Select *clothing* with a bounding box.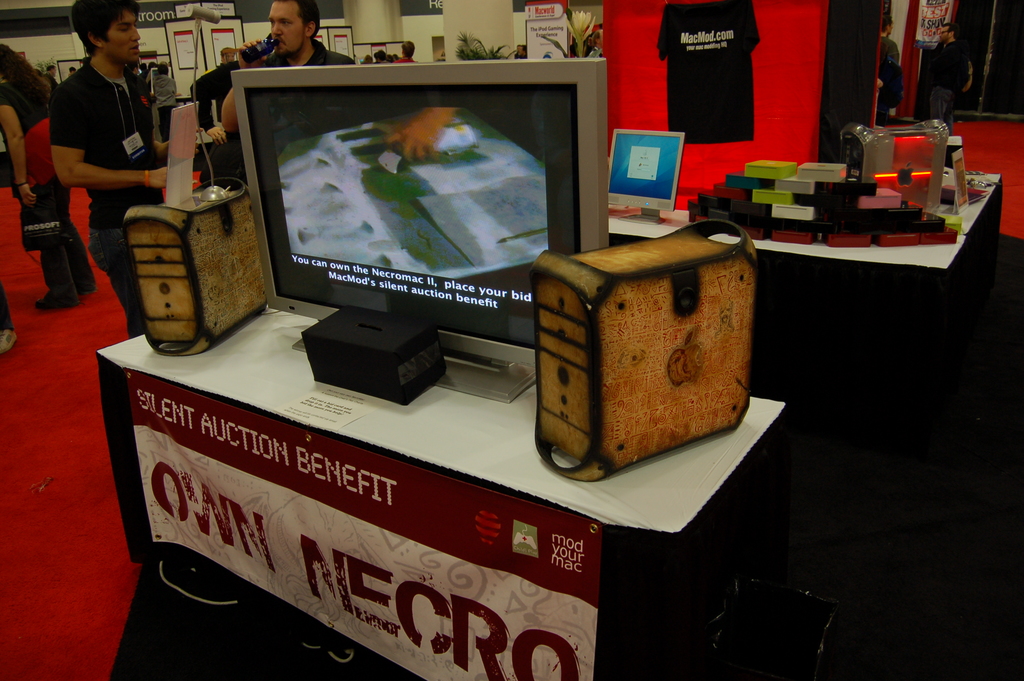
bbox(136, 64, 149, 103).
